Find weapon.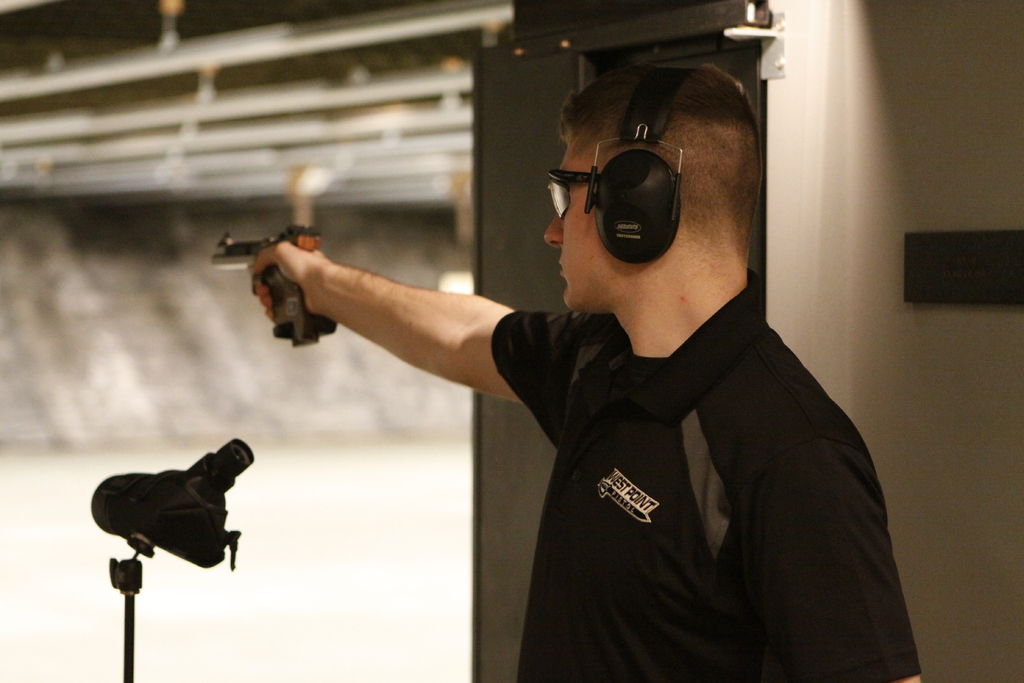
box=[207, 204, 354, 367].
